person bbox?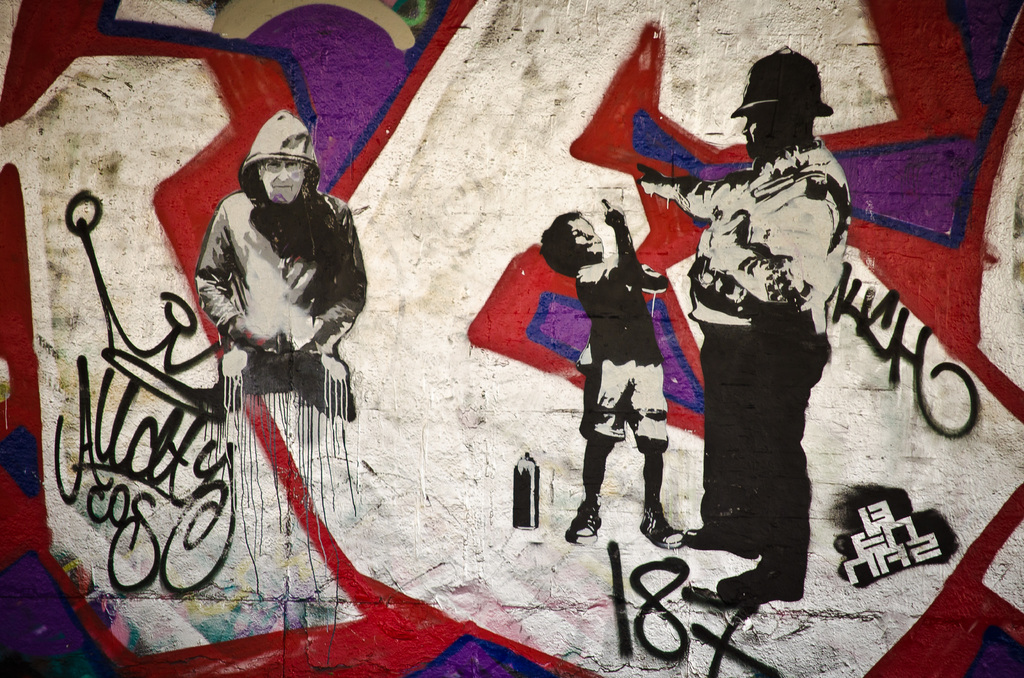
539,197,675,536
